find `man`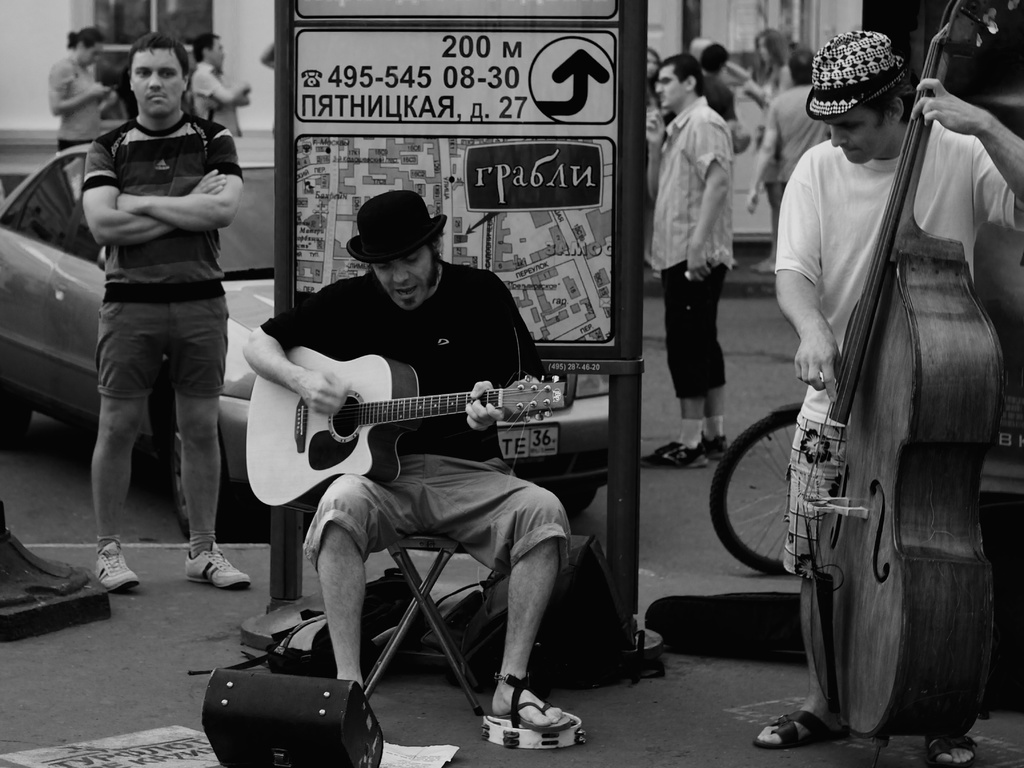
(left=186, top=36, right=251, bottom=135)
